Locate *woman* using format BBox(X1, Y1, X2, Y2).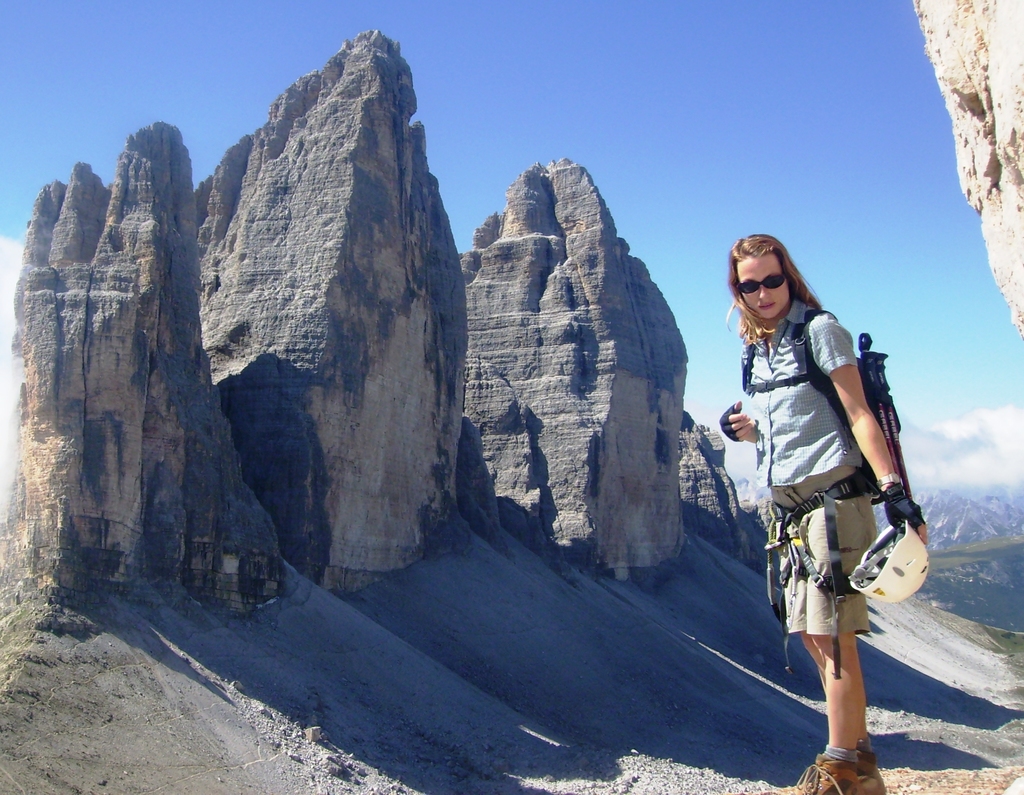
BBox(733, 225, 933, 788).
